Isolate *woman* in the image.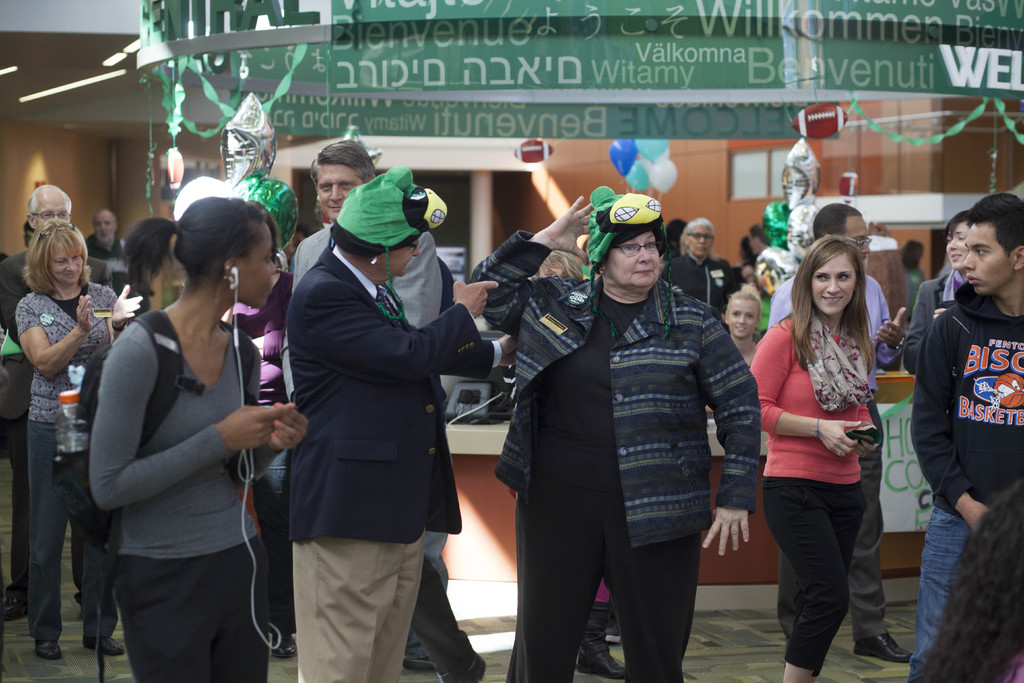
Isolated region: {"x1": 465, "y1": 185, "x2": 767, "y2": 682}.
